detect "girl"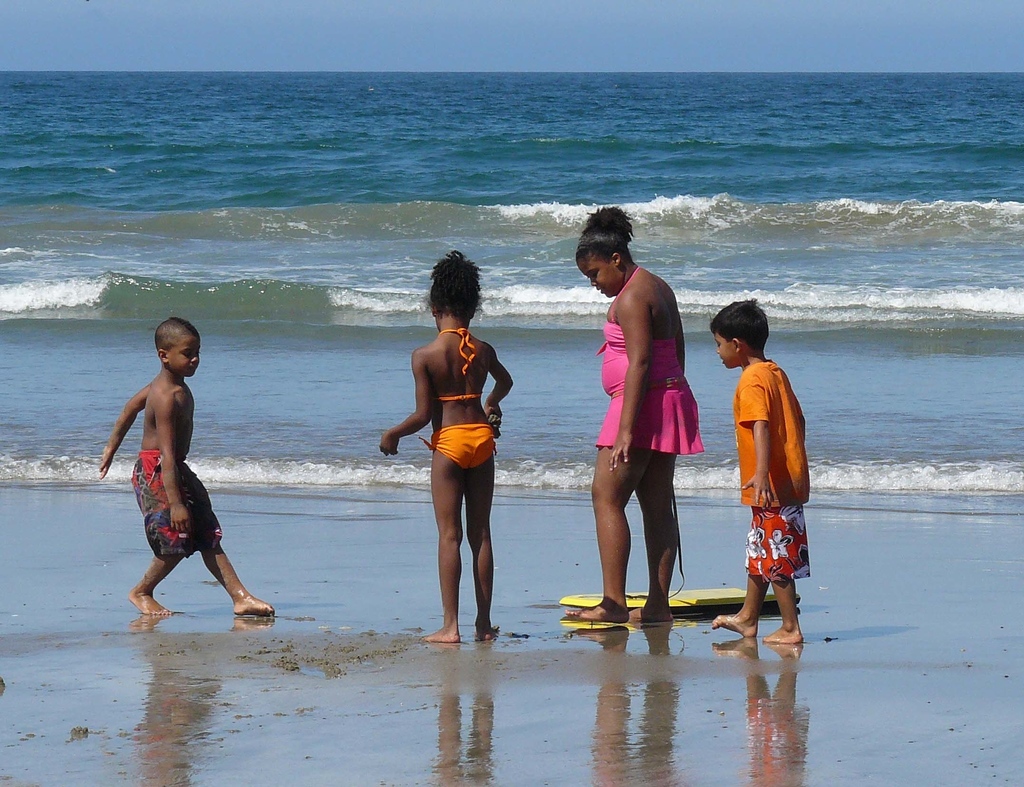
box(378, 248, 515, 642)
